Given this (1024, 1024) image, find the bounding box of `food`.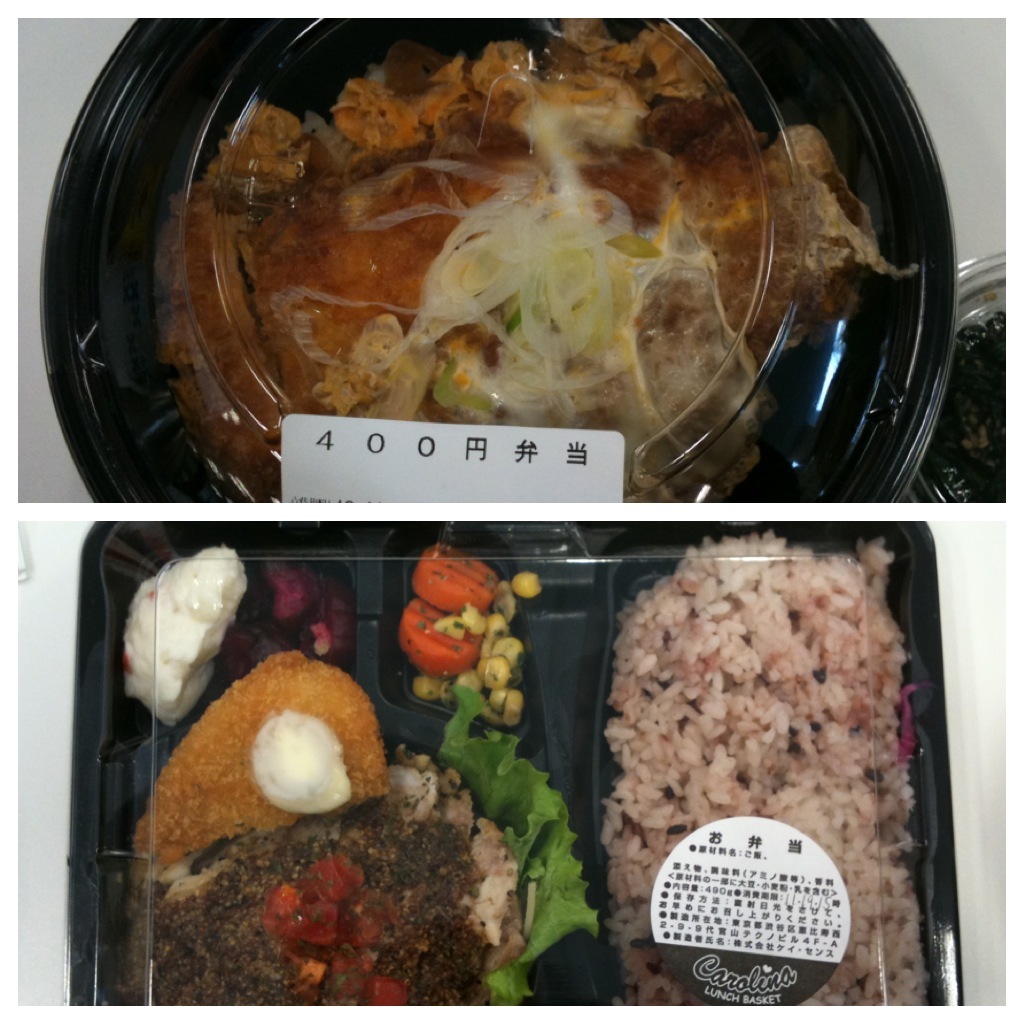
122,528,932,1005.
